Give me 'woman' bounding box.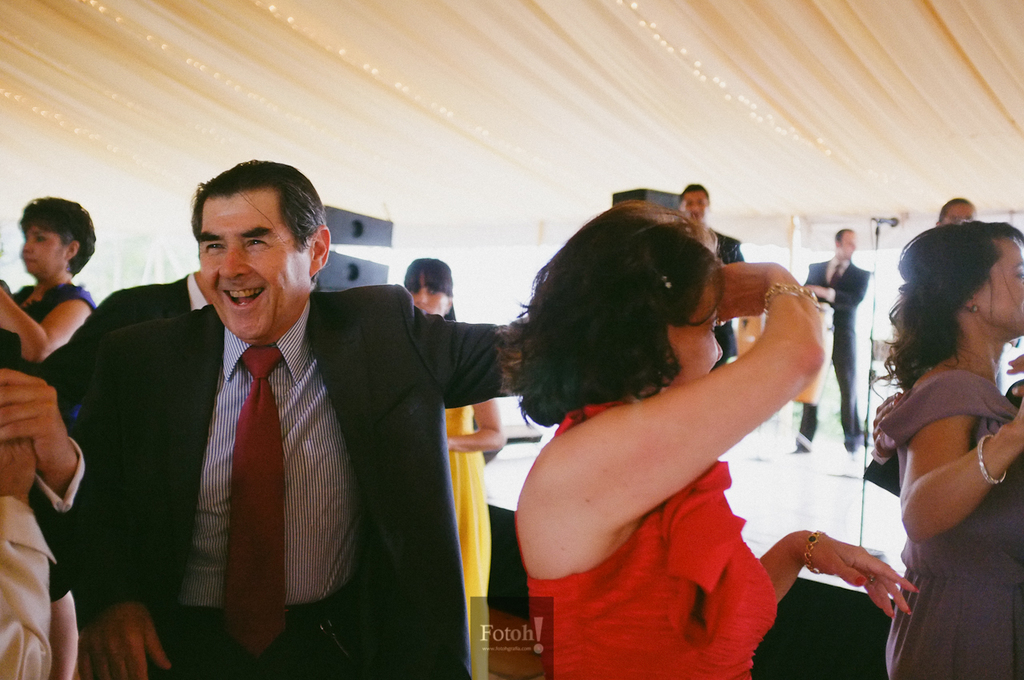
510 197 925 679.
